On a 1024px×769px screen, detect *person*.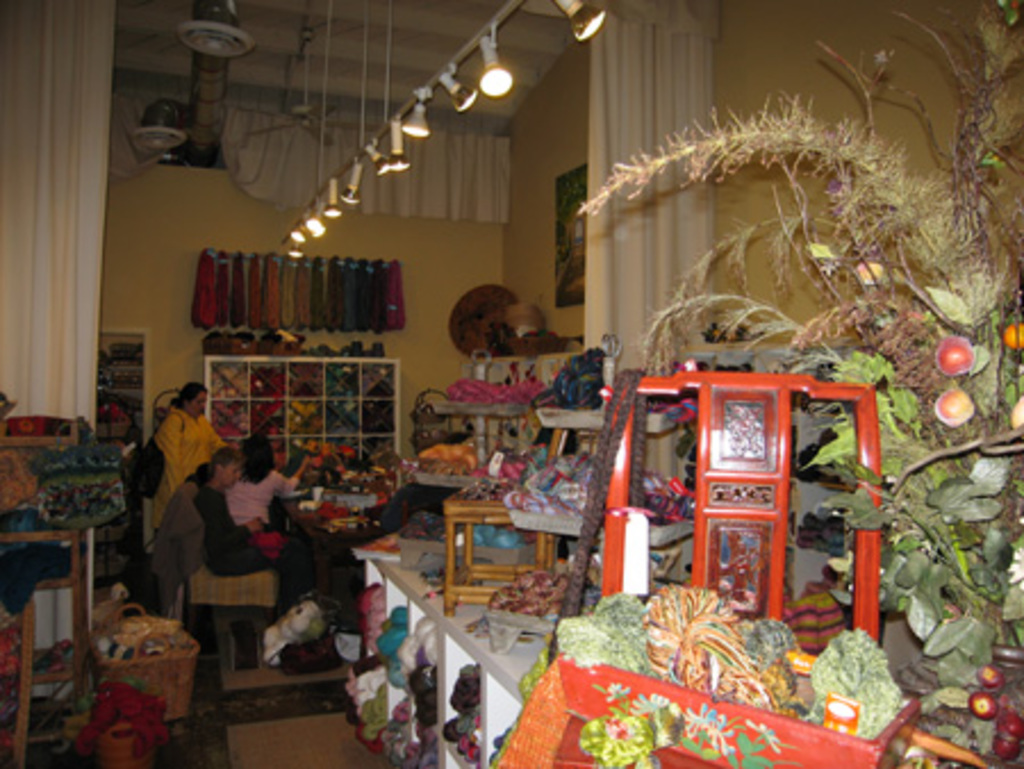
(173,444,271,576).
